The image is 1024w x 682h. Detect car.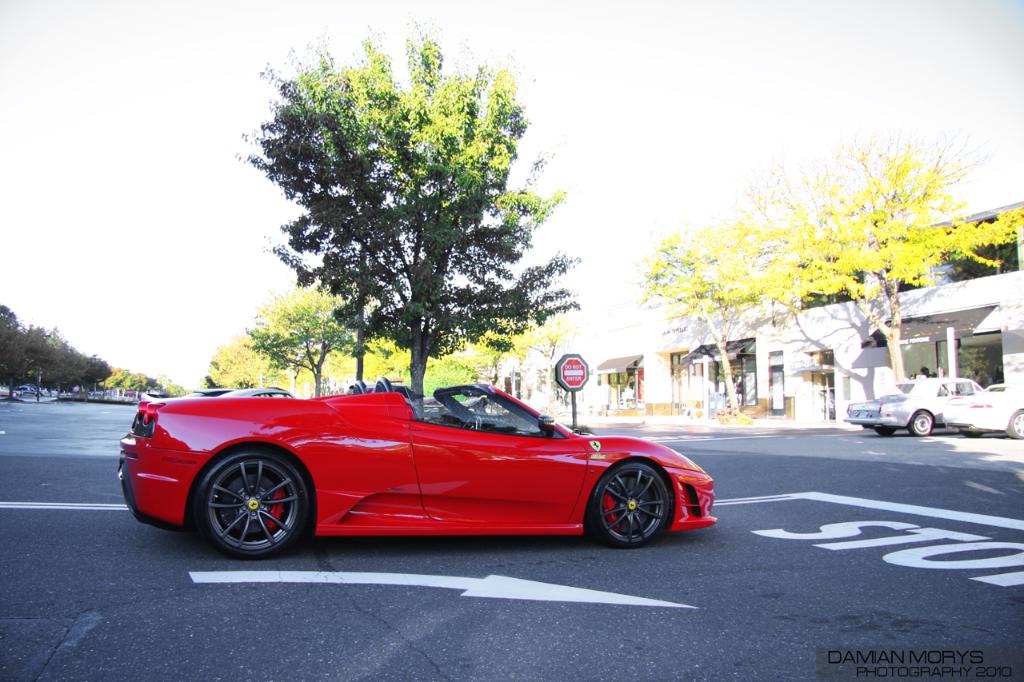
Detection: left=840, top=379, right=978, bottom=432.
